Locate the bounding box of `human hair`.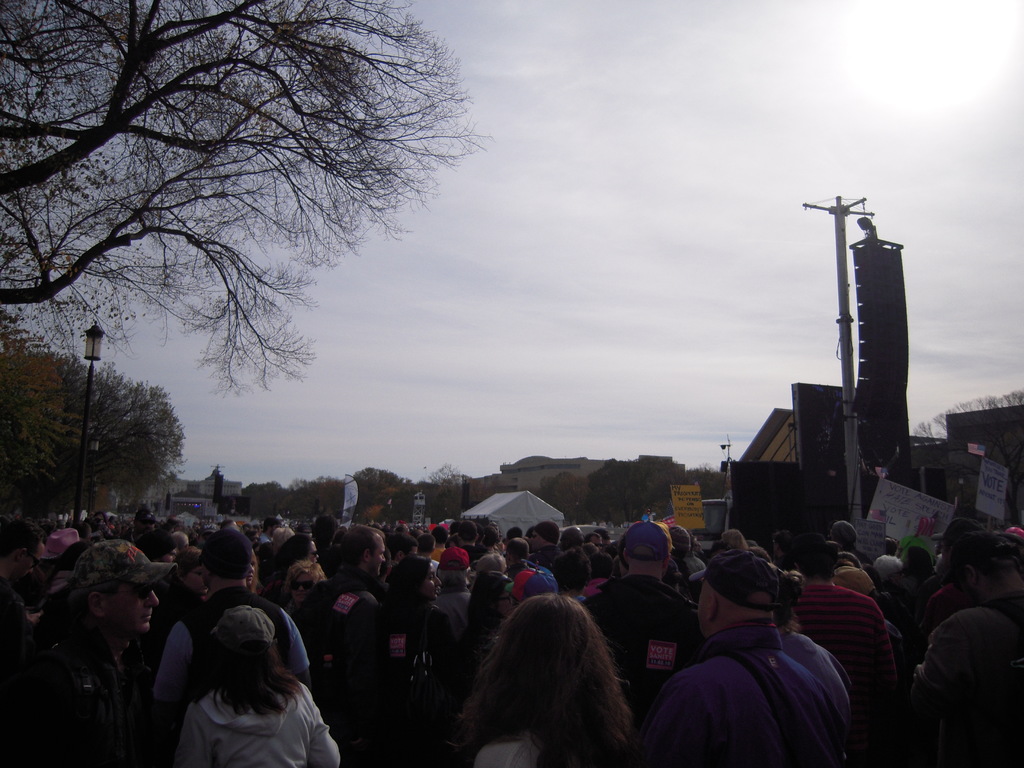
Bounding box: bbox=[433, 610, 641, 767].
